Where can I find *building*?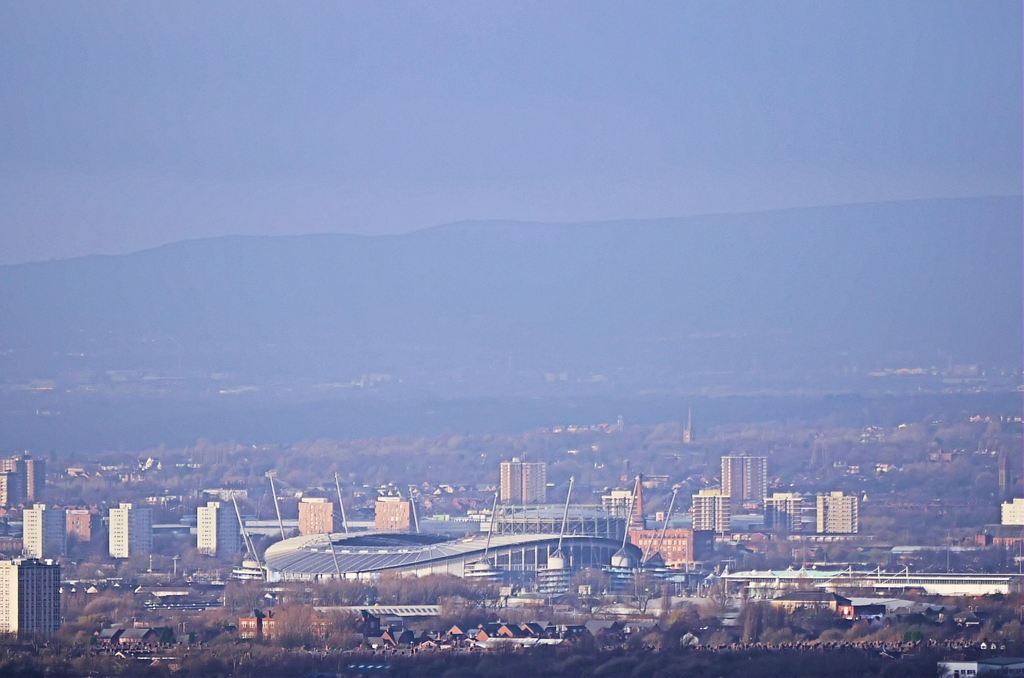
You can find it at bbox=[193, 500, 244, 556].
